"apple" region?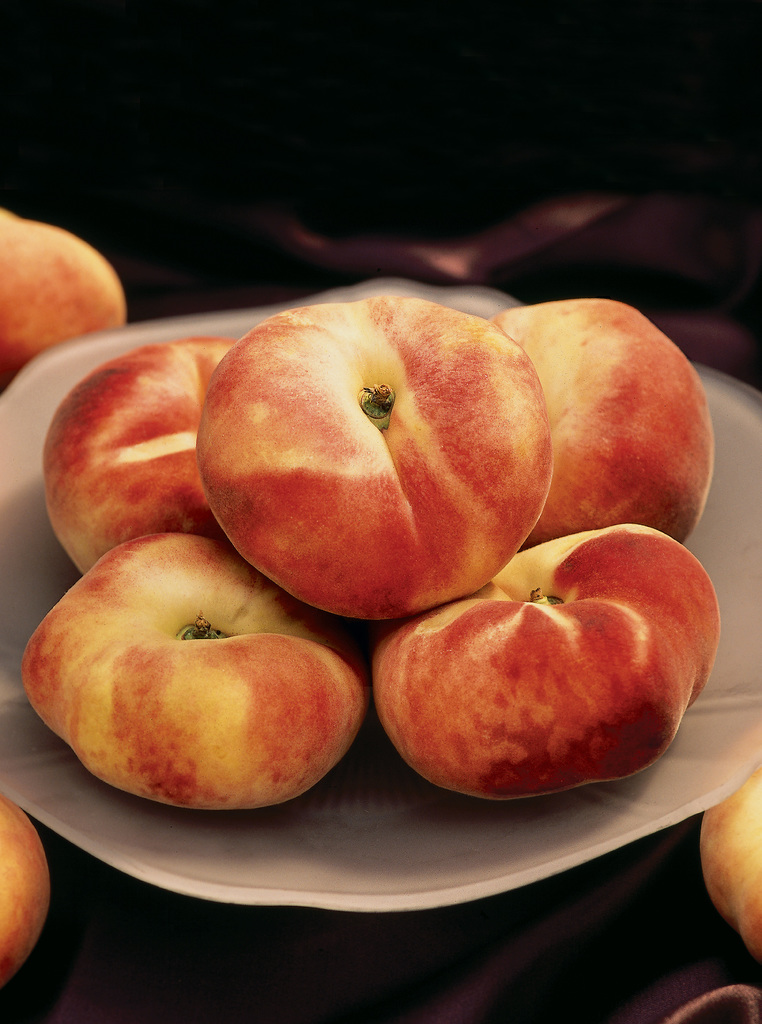
bbox=[0, 791, 47, 989]
